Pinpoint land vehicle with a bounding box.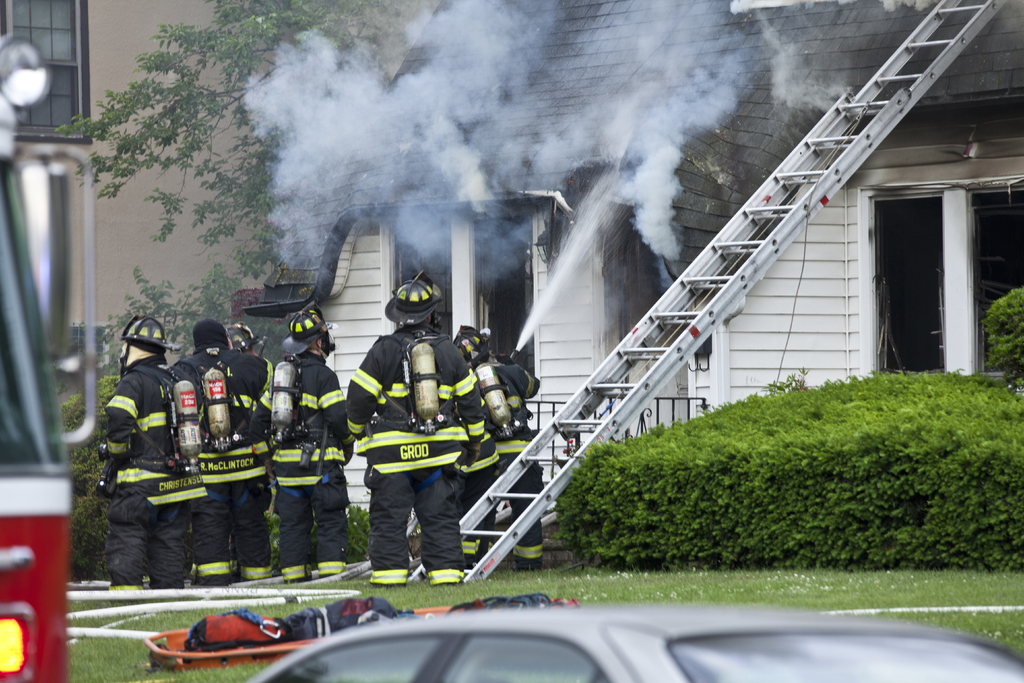
[0, 0, 114, 682].
